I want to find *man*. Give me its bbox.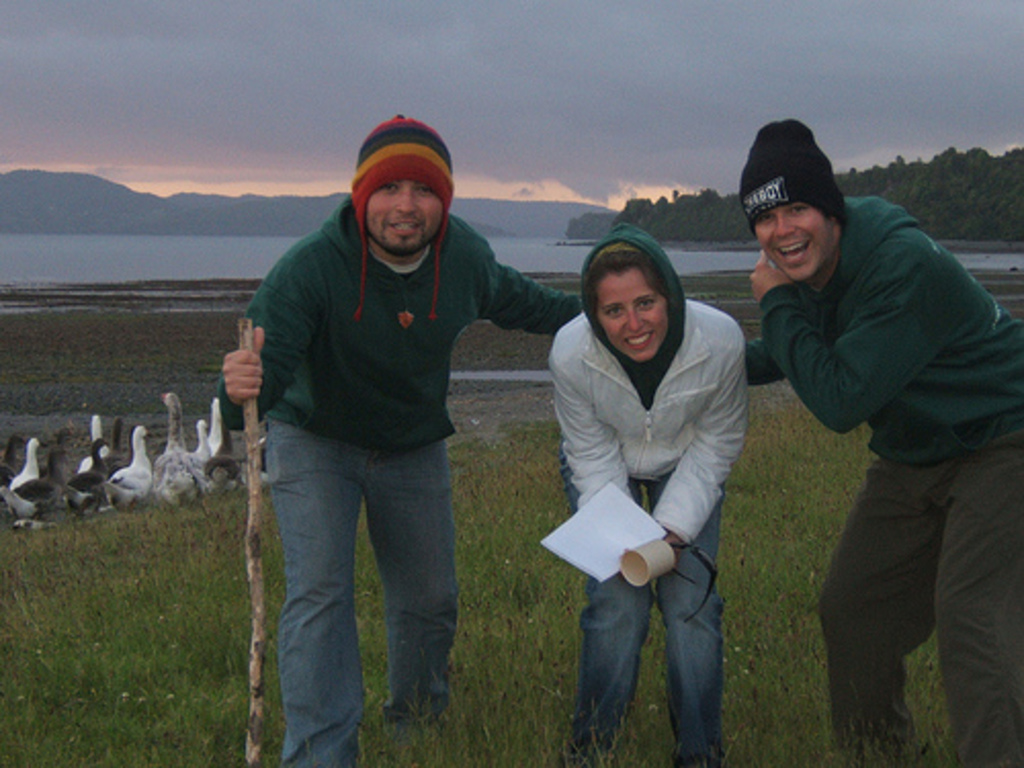
217 115 586 766.
